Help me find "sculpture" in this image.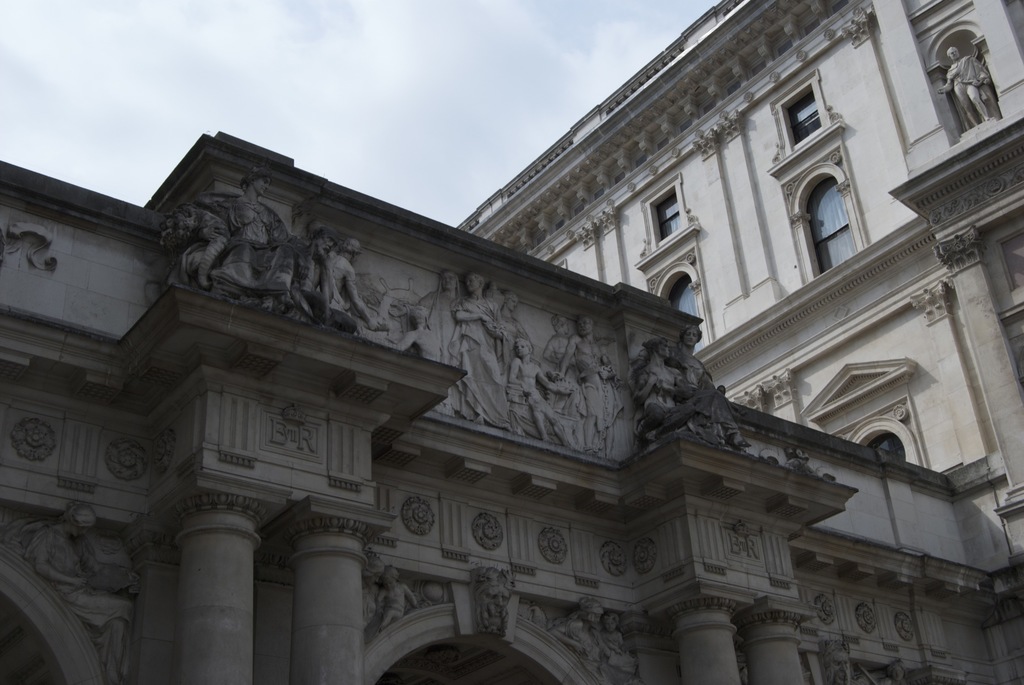
Found it: l=279, t=213, r=348, b=334.
